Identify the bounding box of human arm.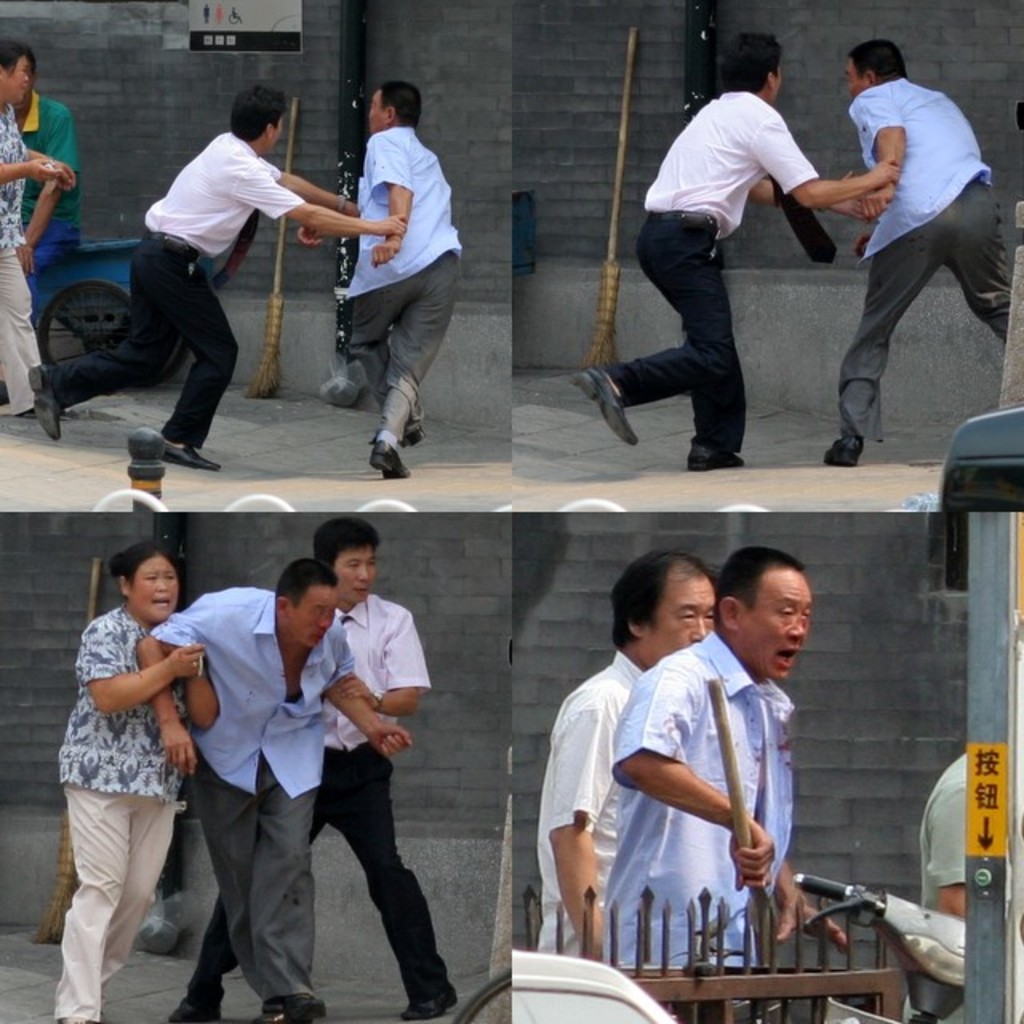
920 784 968 923.
